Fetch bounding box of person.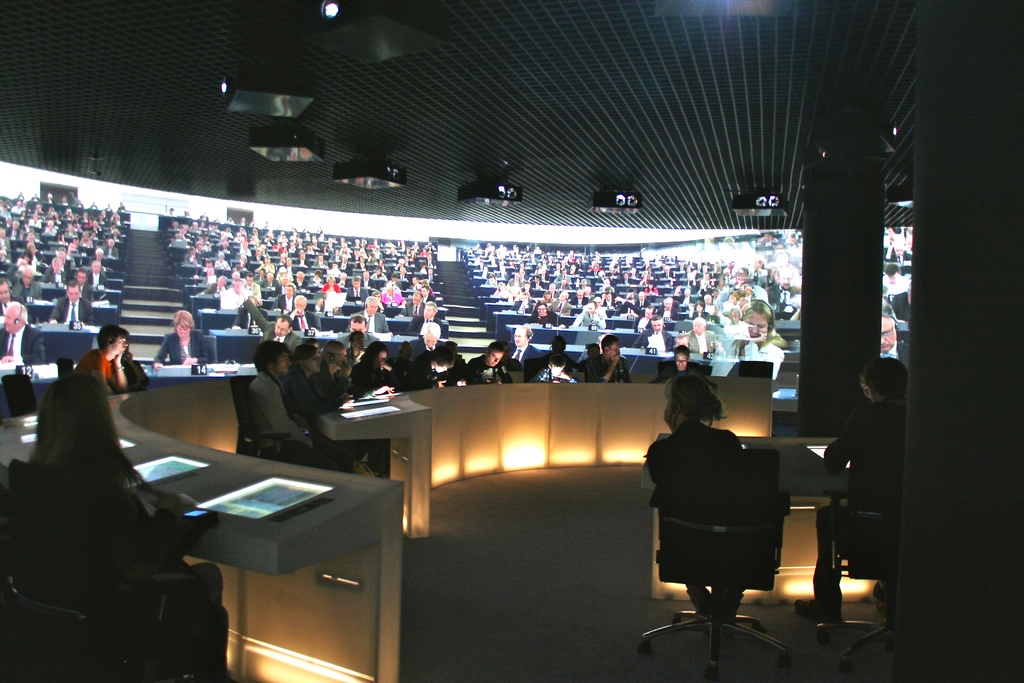
Bbox: (left=576, top=341, right=600, bottom=371).
